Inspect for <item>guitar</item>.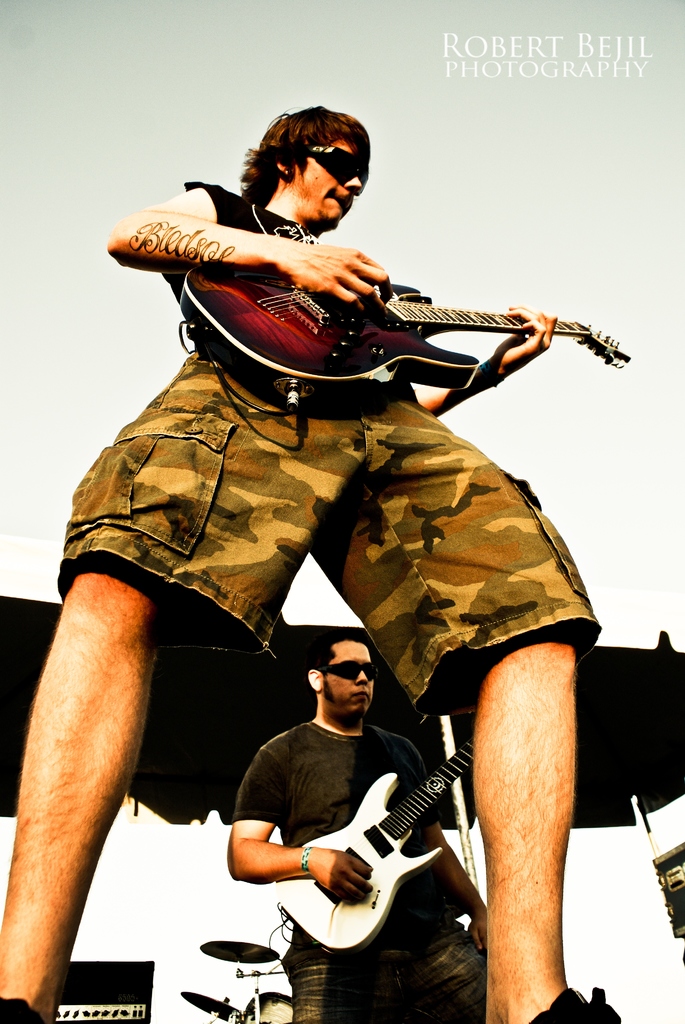
Inspection: l=121, t=210, r=571, b=415.
